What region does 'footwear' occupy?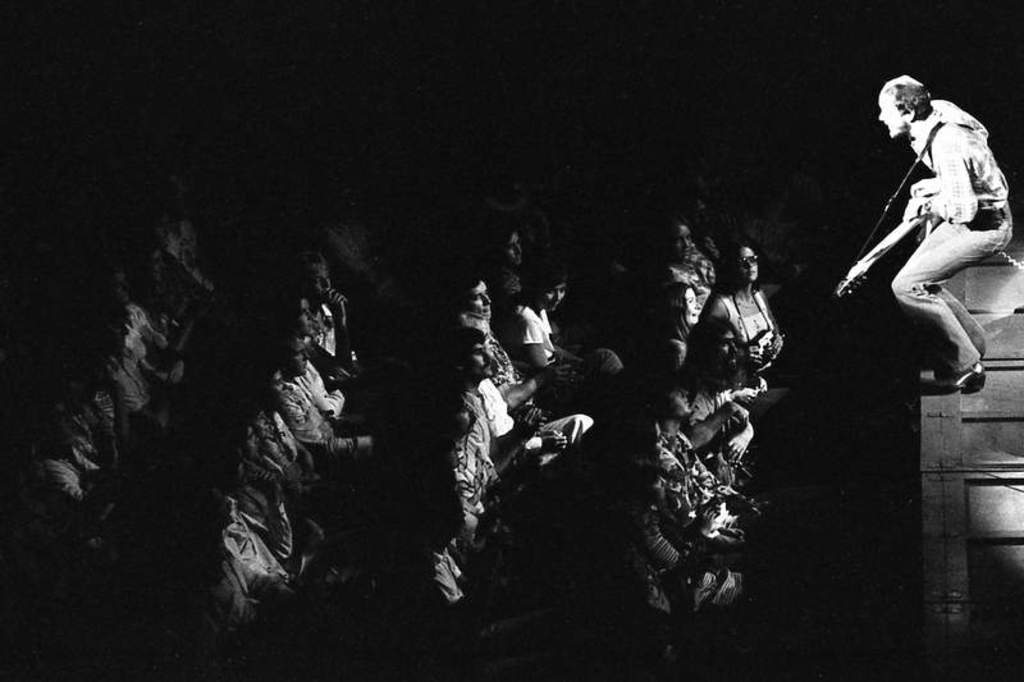
[left=959, top=369, right=986, bottom=389].
